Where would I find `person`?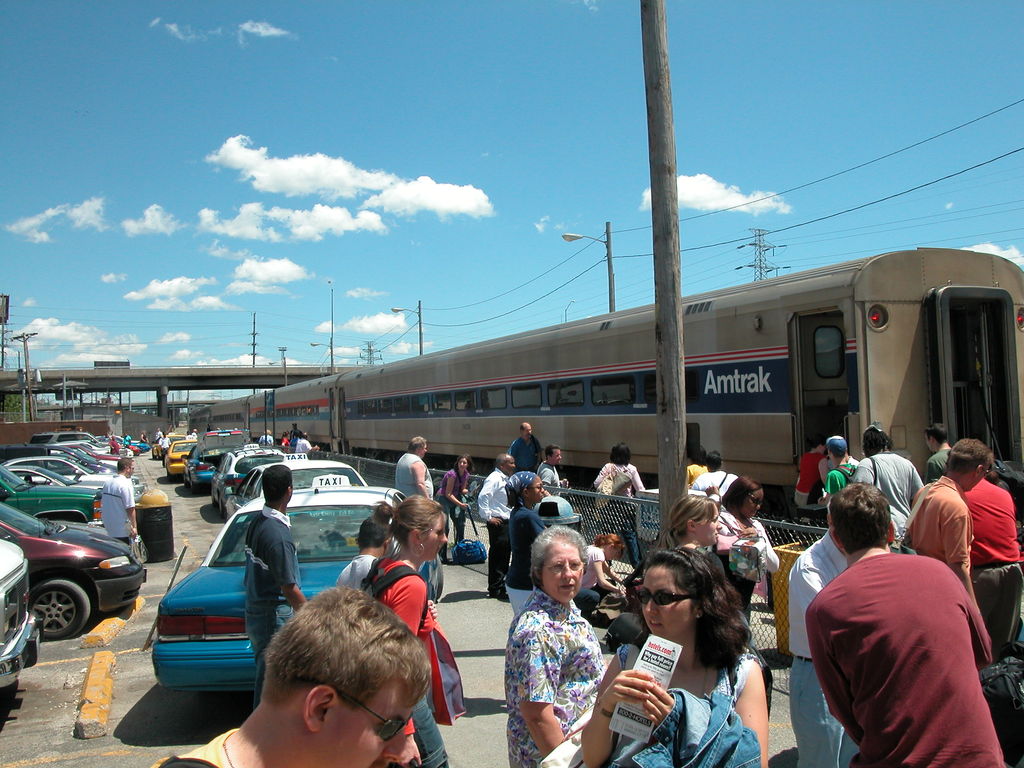
At l=118, t=430, r=132, b=450.
